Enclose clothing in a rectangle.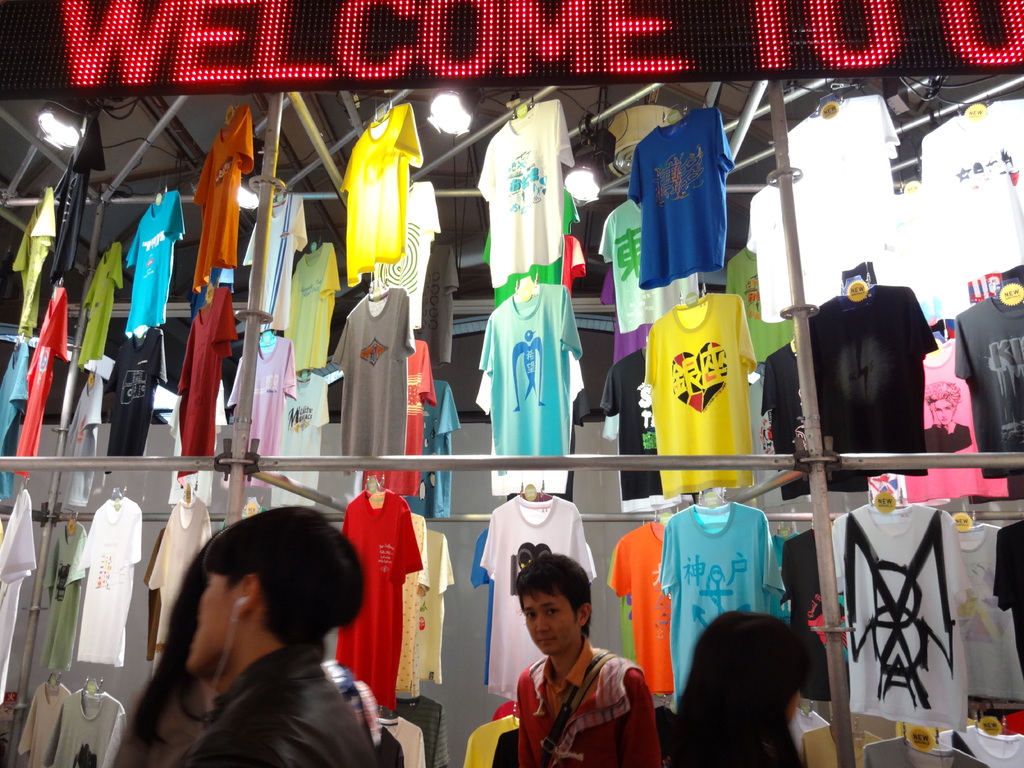
box(182, 650, 378, 767).
